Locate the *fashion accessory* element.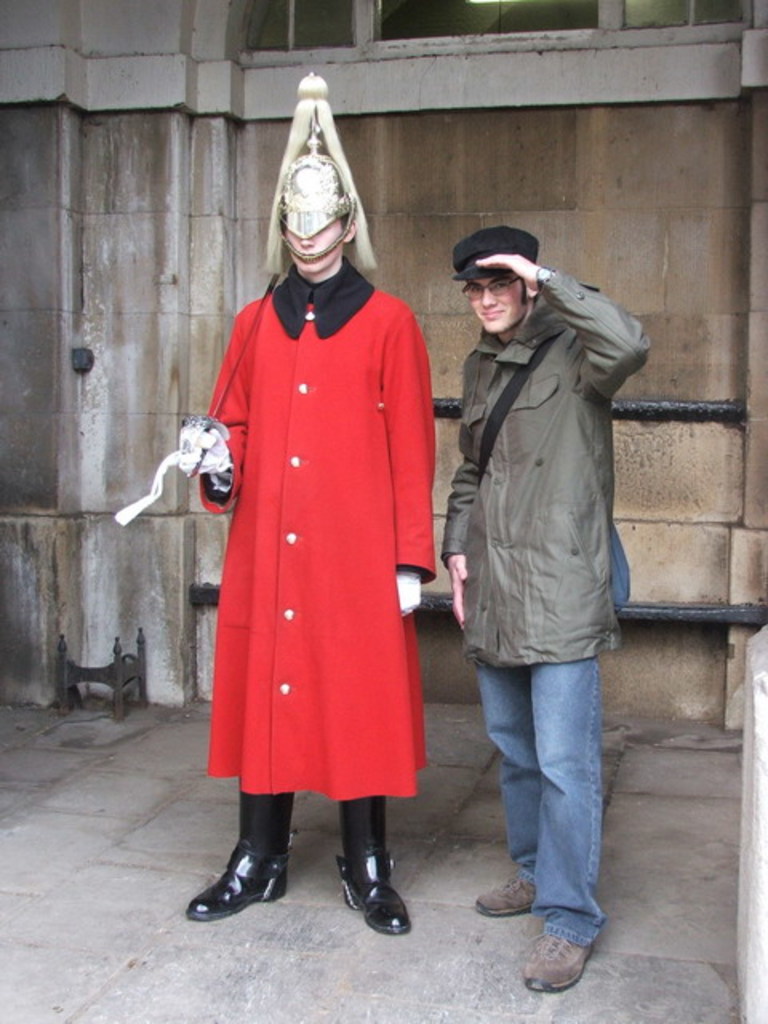
Element bbox: l=334, t=842, r=411, b=942.
